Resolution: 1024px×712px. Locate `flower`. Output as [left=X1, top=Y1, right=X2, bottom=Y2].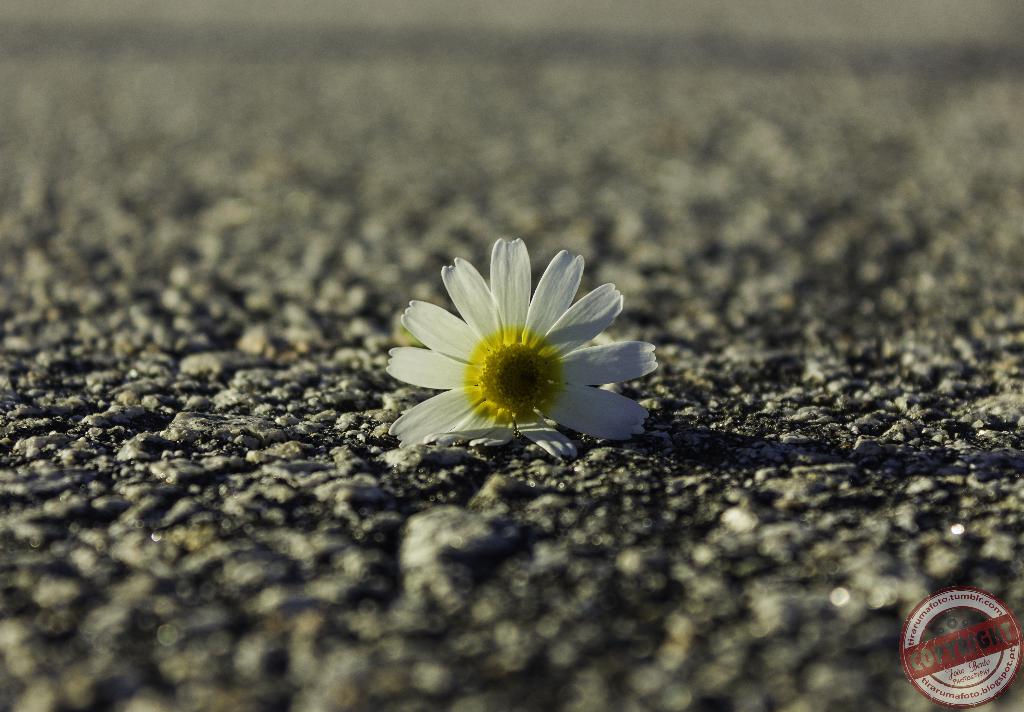
[left=386, top=235, right=668, bottom=452].
